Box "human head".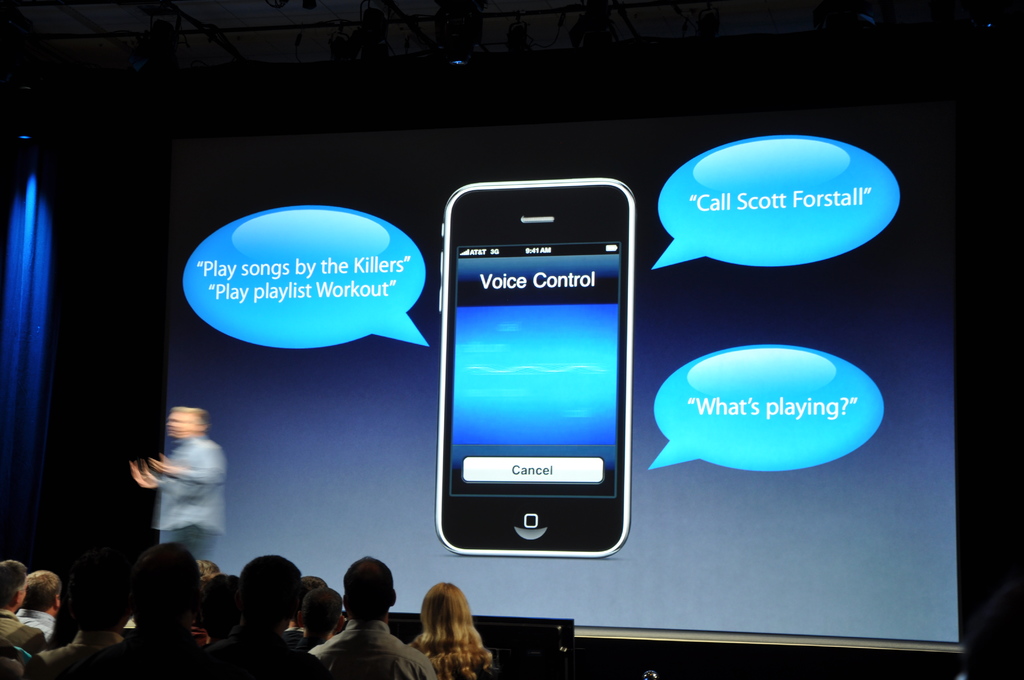
BBox(292, 576, 327, 624).
